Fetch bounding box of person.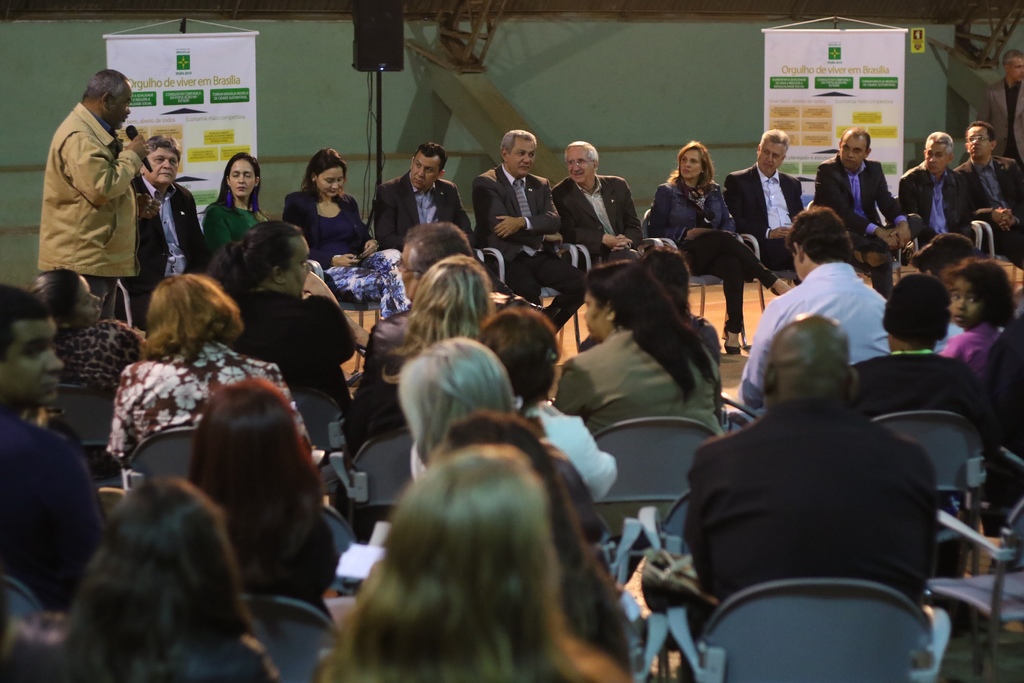
Bbox: select_region(204, 155, 268, 263).
